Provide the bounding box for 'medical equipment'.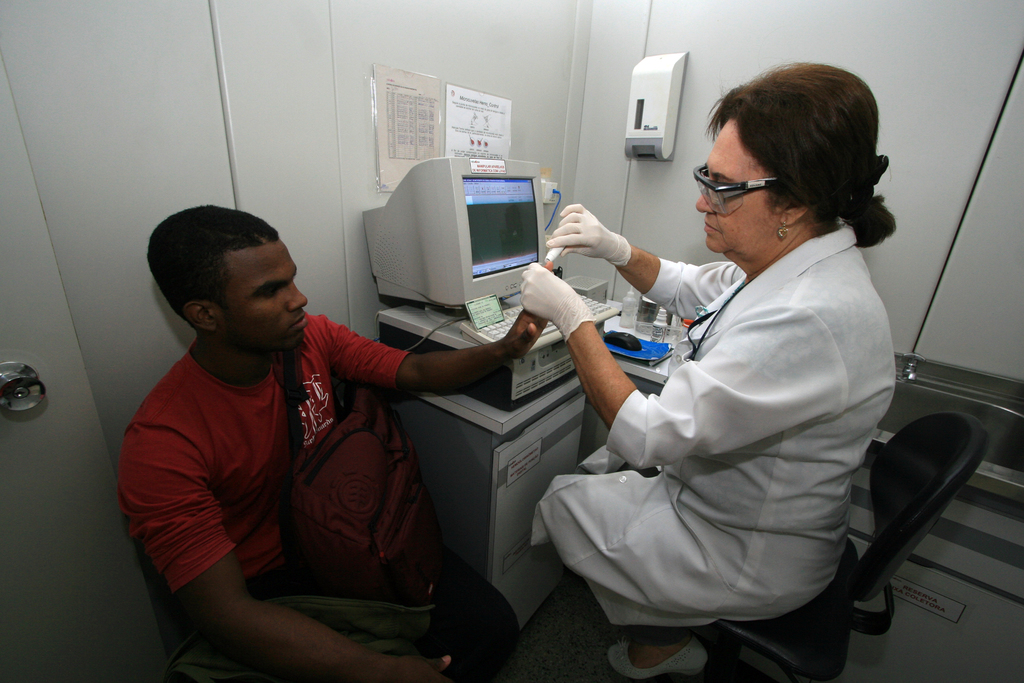
box=[543, 245, 568, 270].
